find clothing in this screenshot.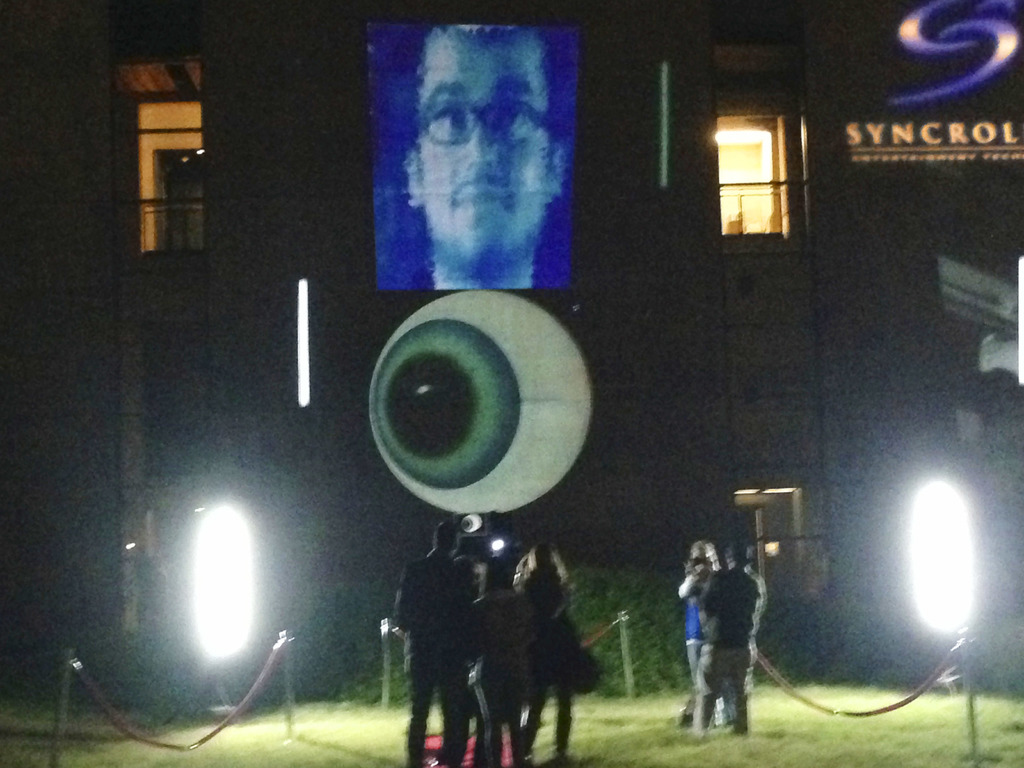
The bounding box for clothing is detection(462, 585, 535, 767).
